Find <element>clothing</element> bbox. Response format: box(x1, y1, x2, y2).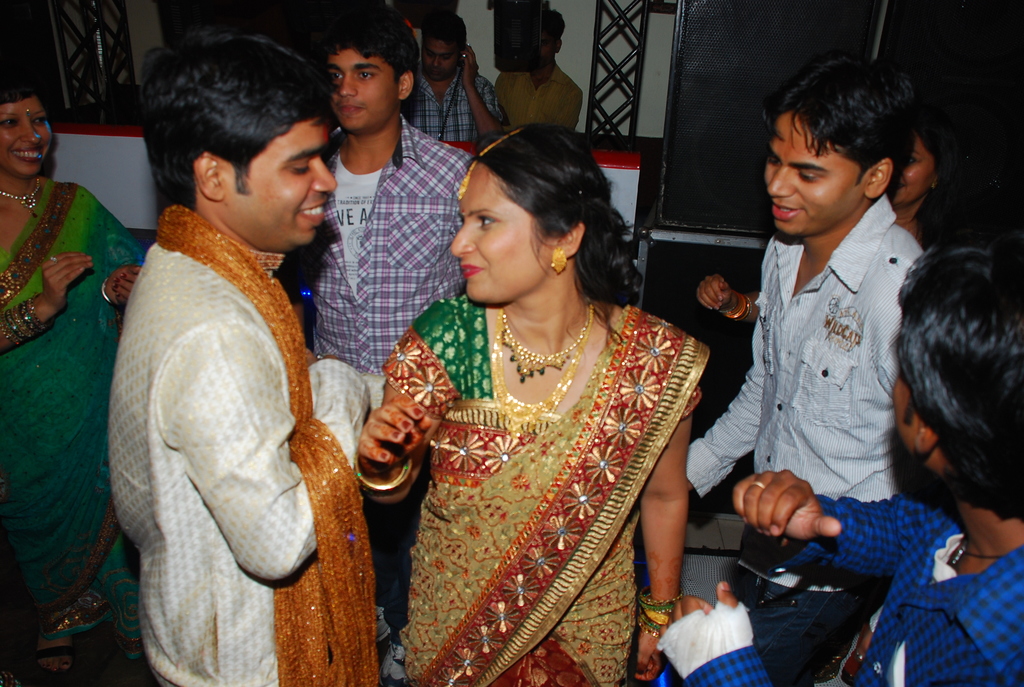
box(406, 61, 501, 148).
